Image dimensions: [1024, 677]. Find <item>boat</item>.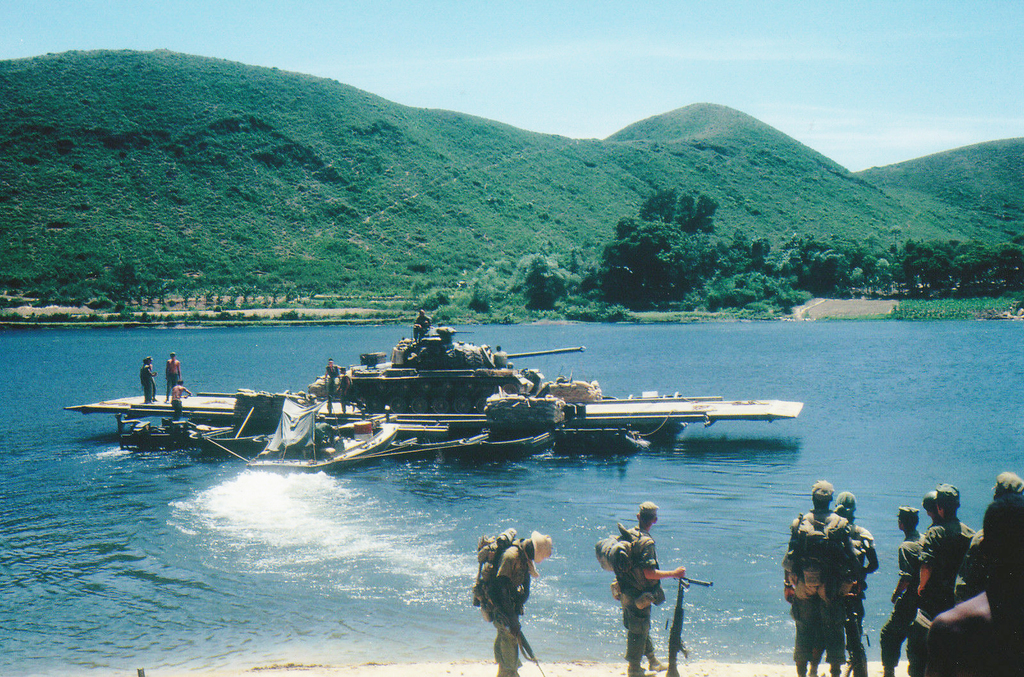
(54,315,816,479).
